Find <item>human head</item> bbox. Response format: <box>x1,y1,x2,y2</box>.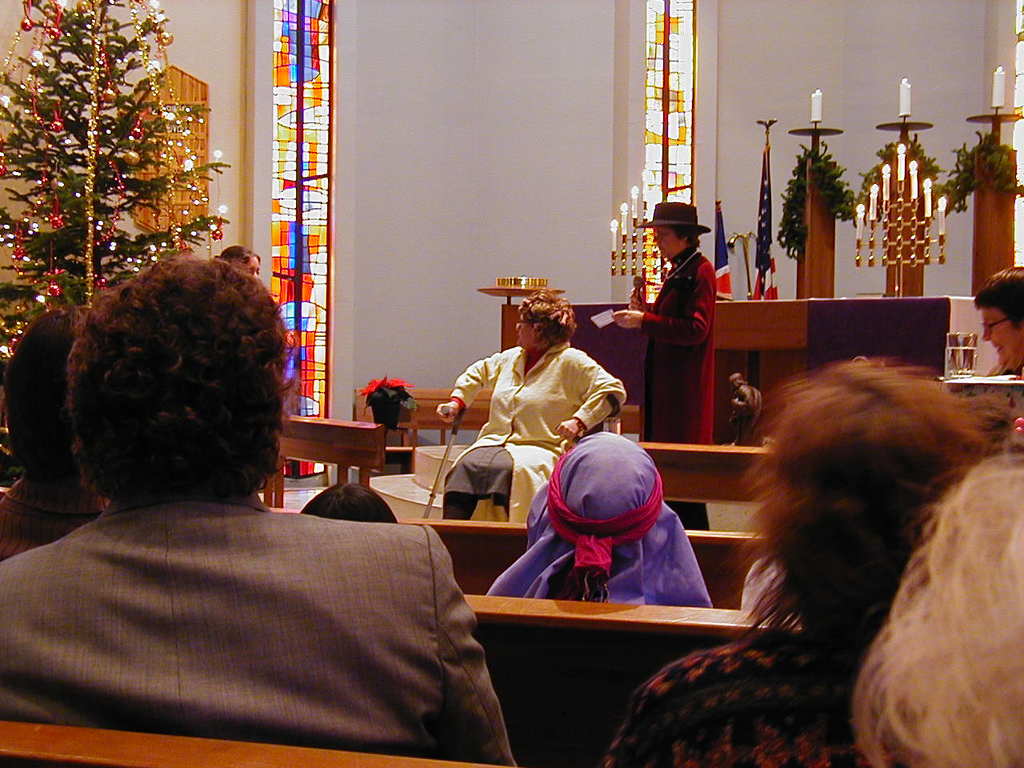
<box>535,426,663,582</box>.
